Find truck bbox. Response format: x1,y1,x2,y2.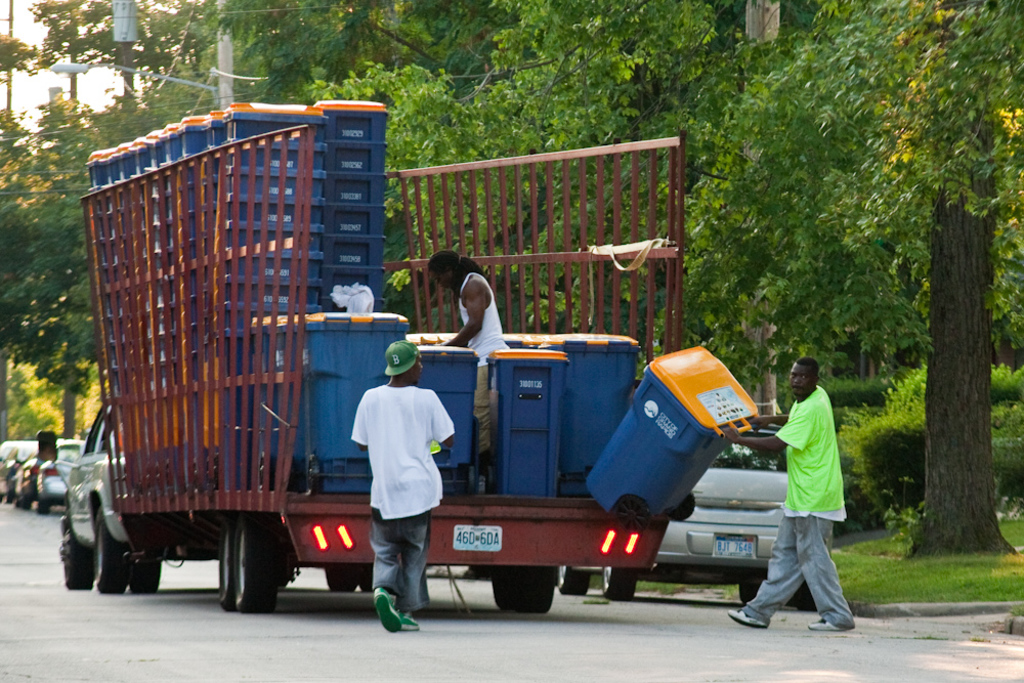
73,128,593,616.
